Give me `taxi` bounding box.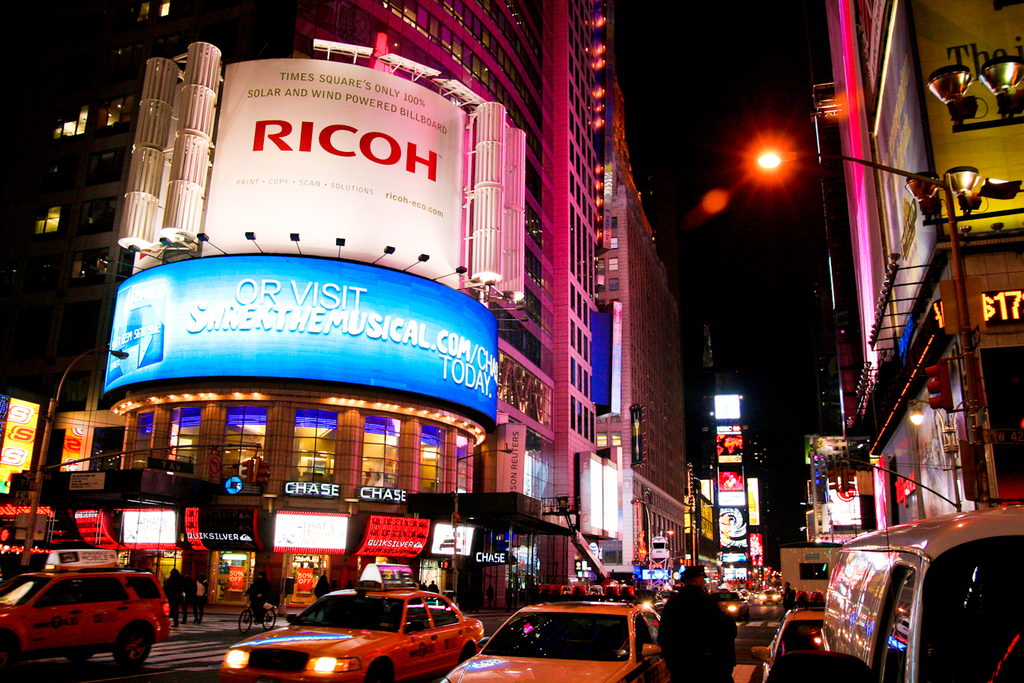
{"x1": 711, "y1": 585, "x2": 750, "y2": 620}.
